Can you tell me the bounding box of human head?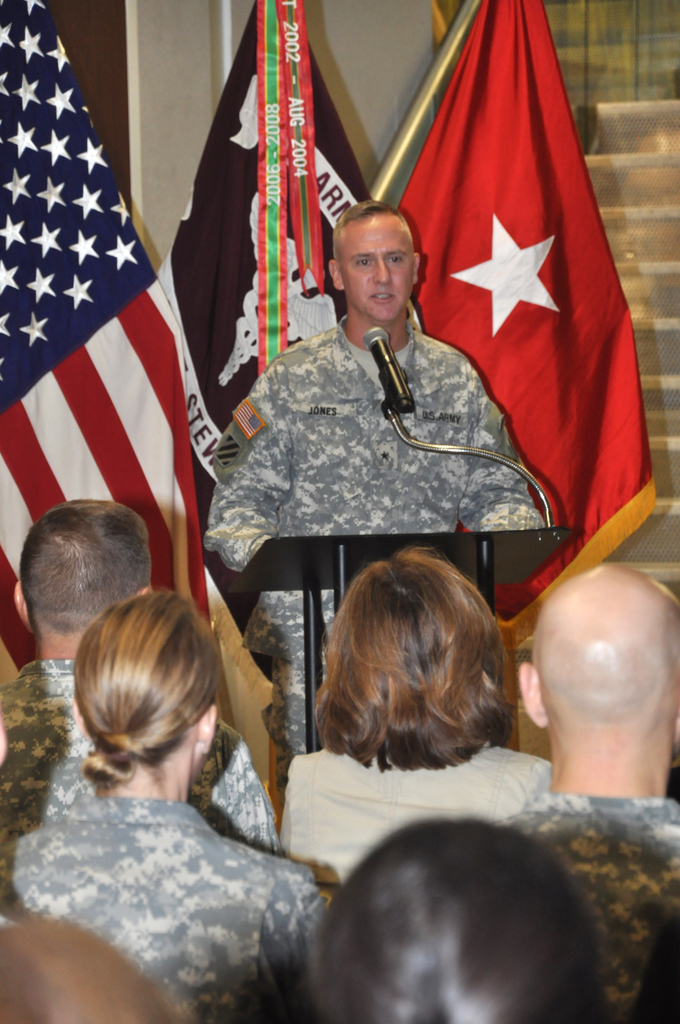
box=[0, 912, 189, 1023].
